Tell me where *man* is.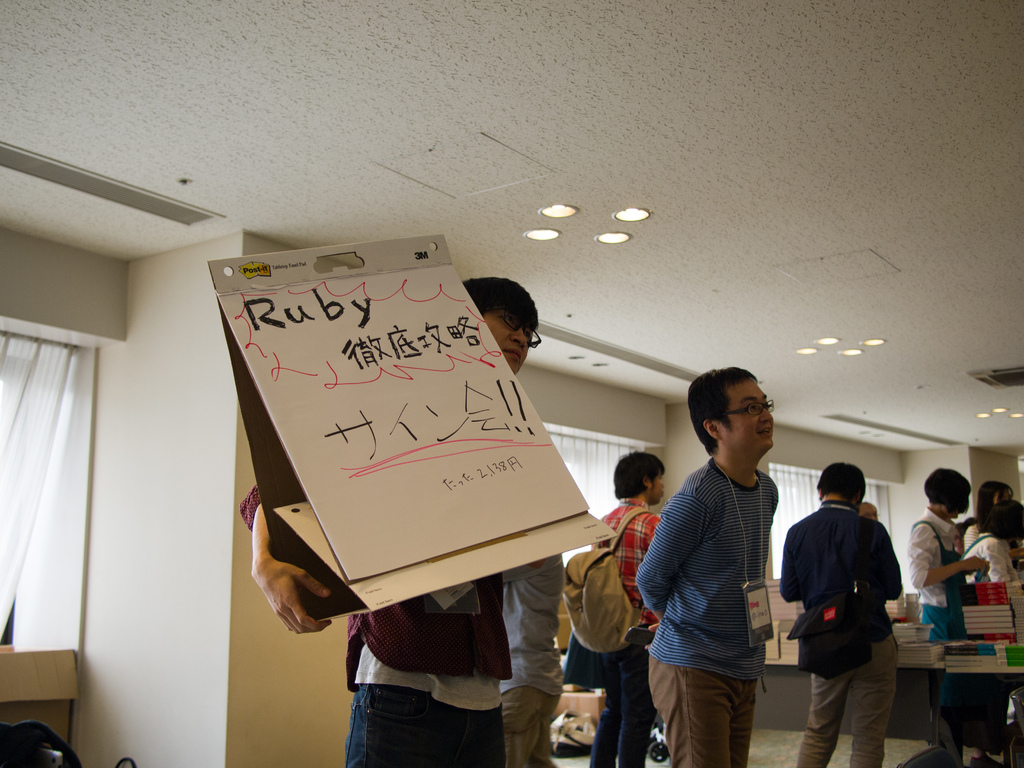
*man* is at Rect(504, 549, 564, 767).
